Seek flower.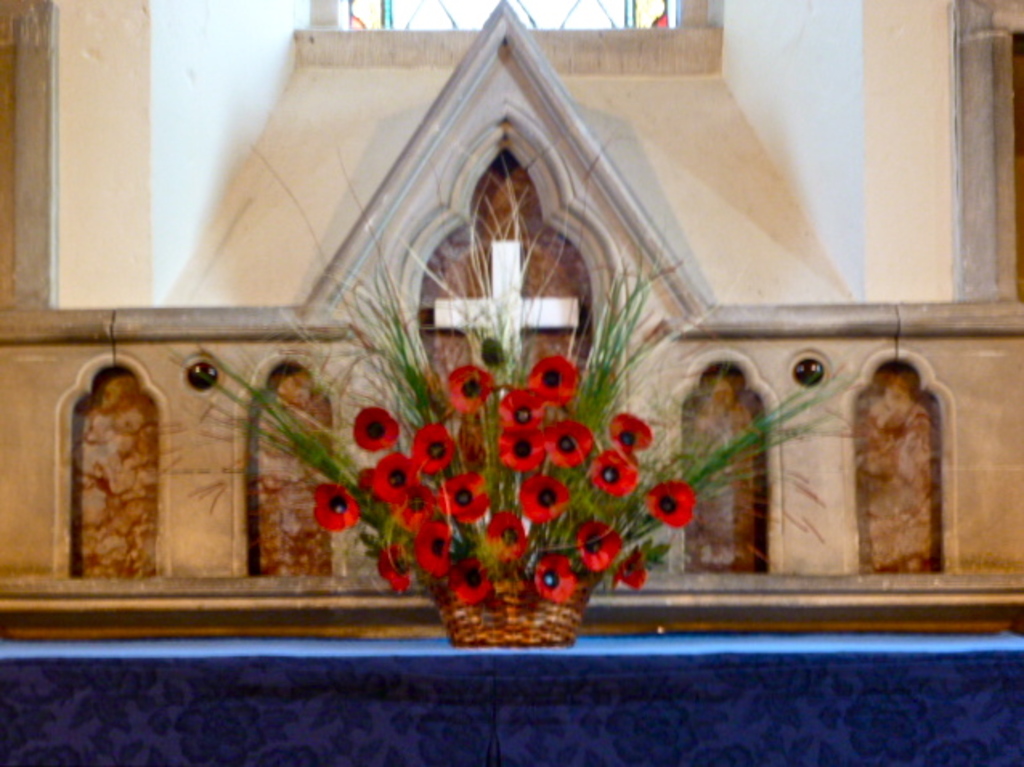
x1=520 y1=469 x2=567 y2=520.
